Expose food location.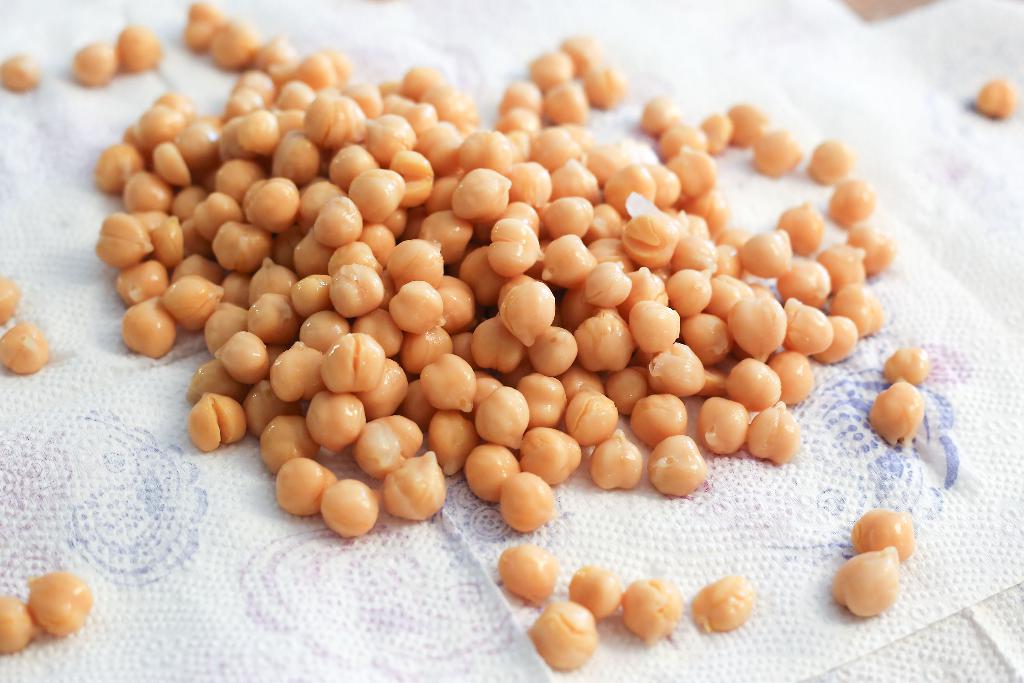
Exposed at [left=10, top=571, right=86, bottom=645].
